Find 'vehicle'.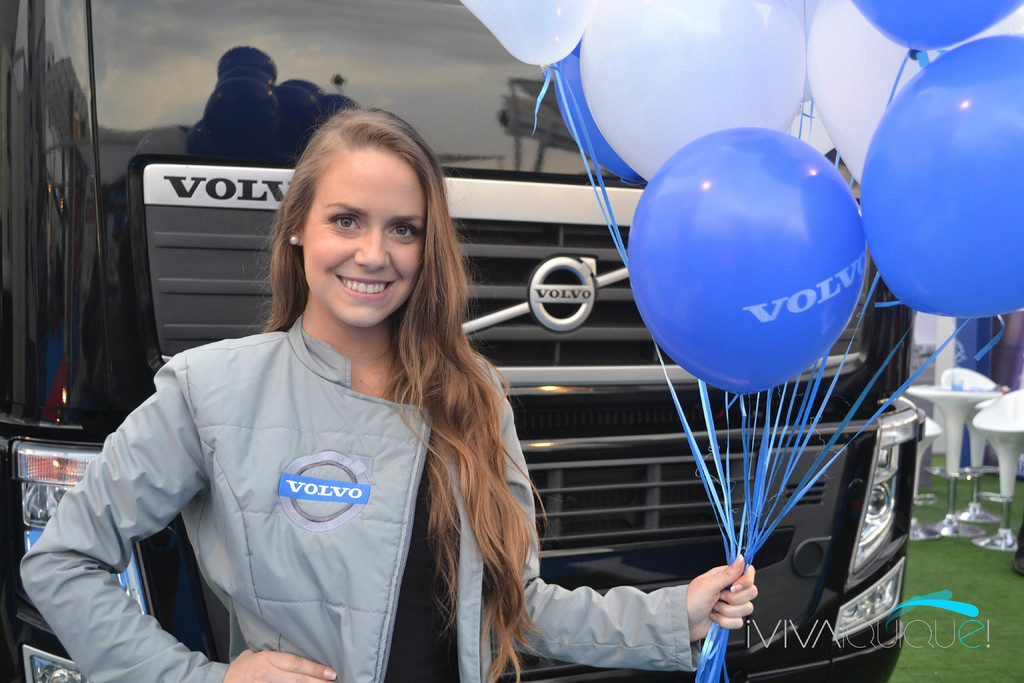
{"left": 0, "top": 0, "right": 922, "bottom": 682}.
